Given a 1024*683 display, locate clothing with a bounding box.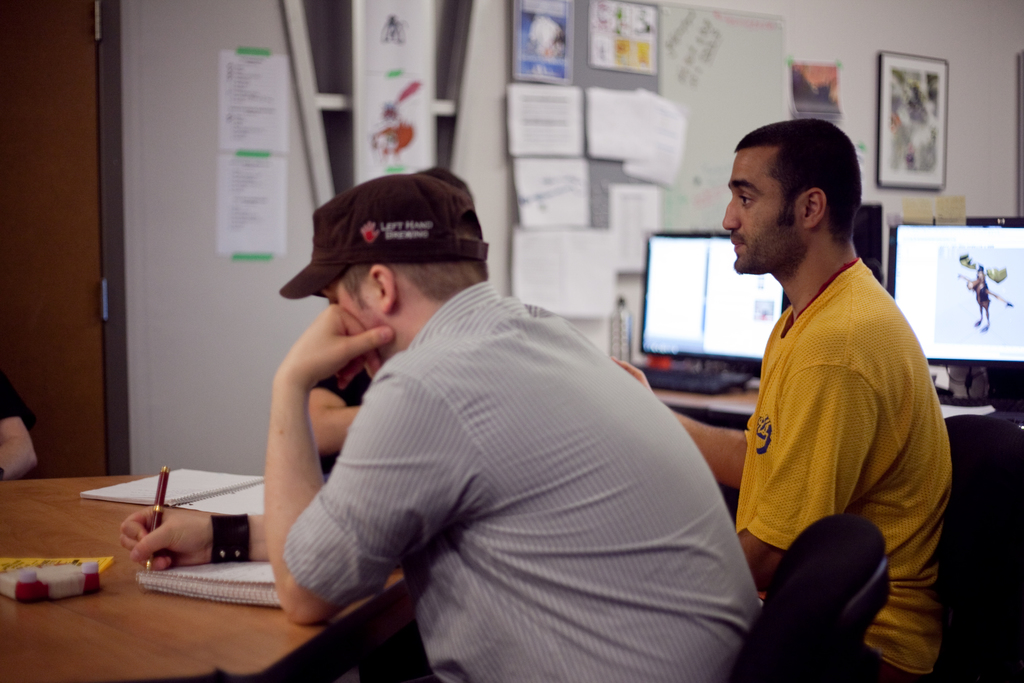
Located: bbox=[314, 361, 375, 408].
